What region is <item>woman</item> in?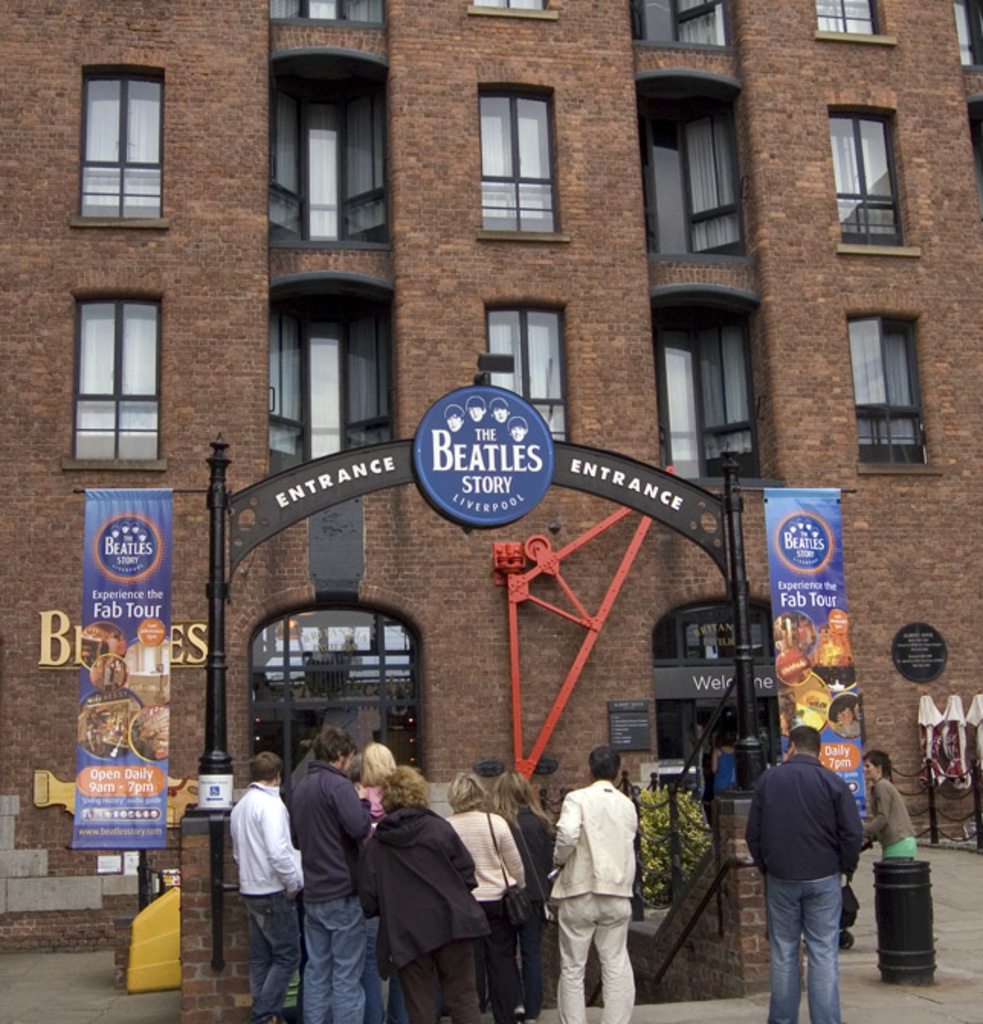
(x1=485, y1=769, x2=560, y2=1022).
